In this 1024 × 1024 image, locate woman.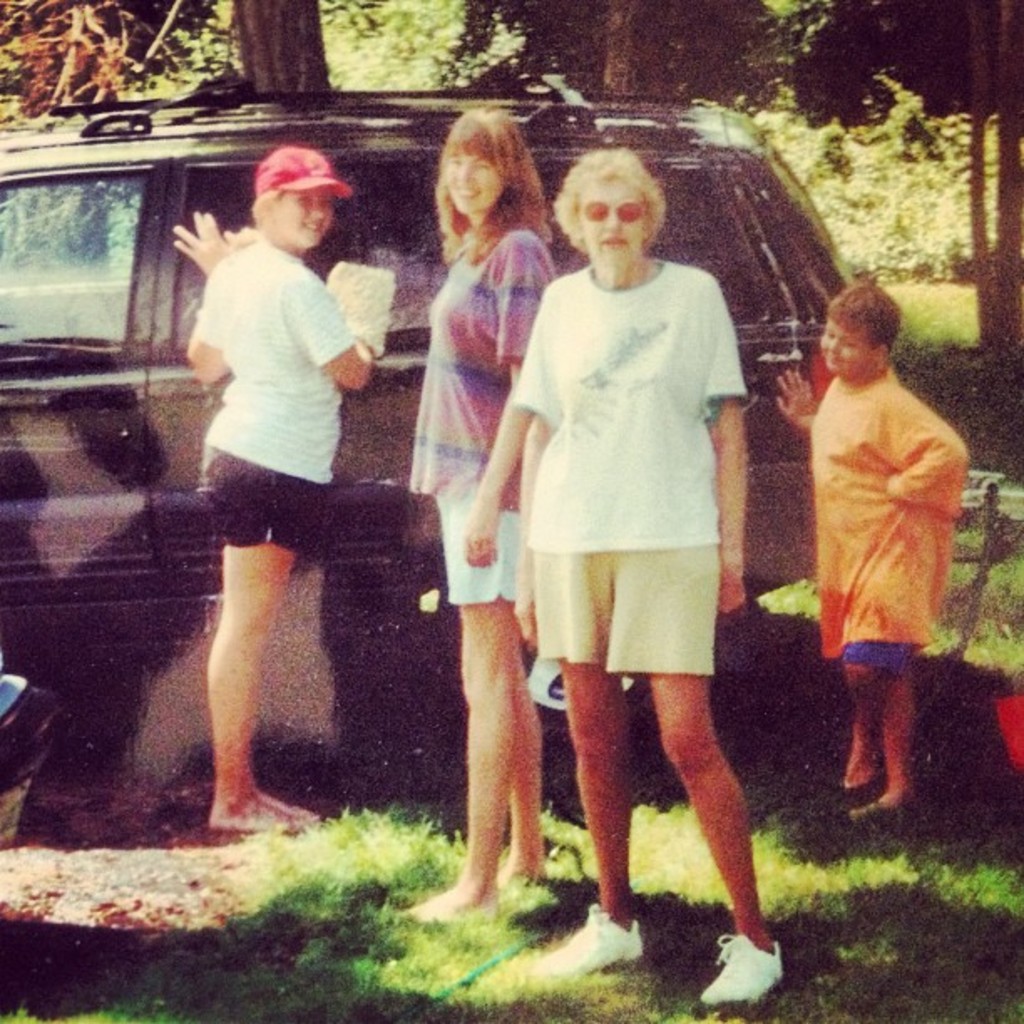
Bounding box: x1=467, y1=149, x2=781, y2=907.
